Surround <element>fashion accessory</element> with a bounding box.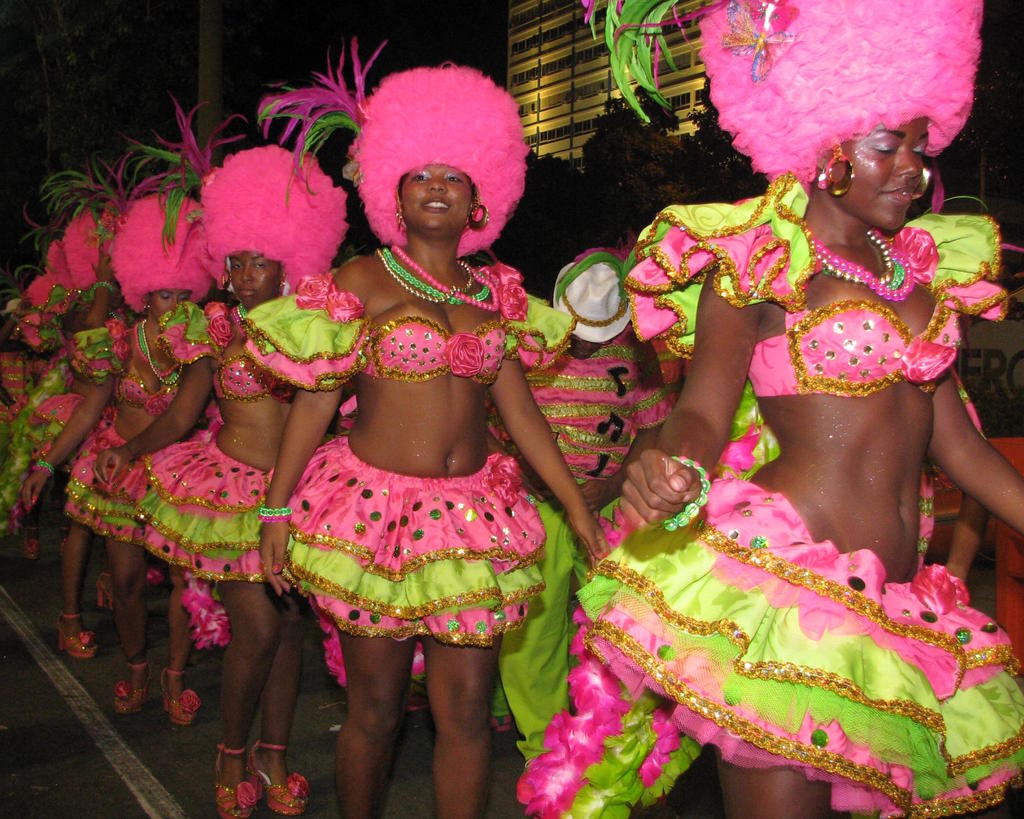
<bbox>394, 252, 486, 301</bbox>.
